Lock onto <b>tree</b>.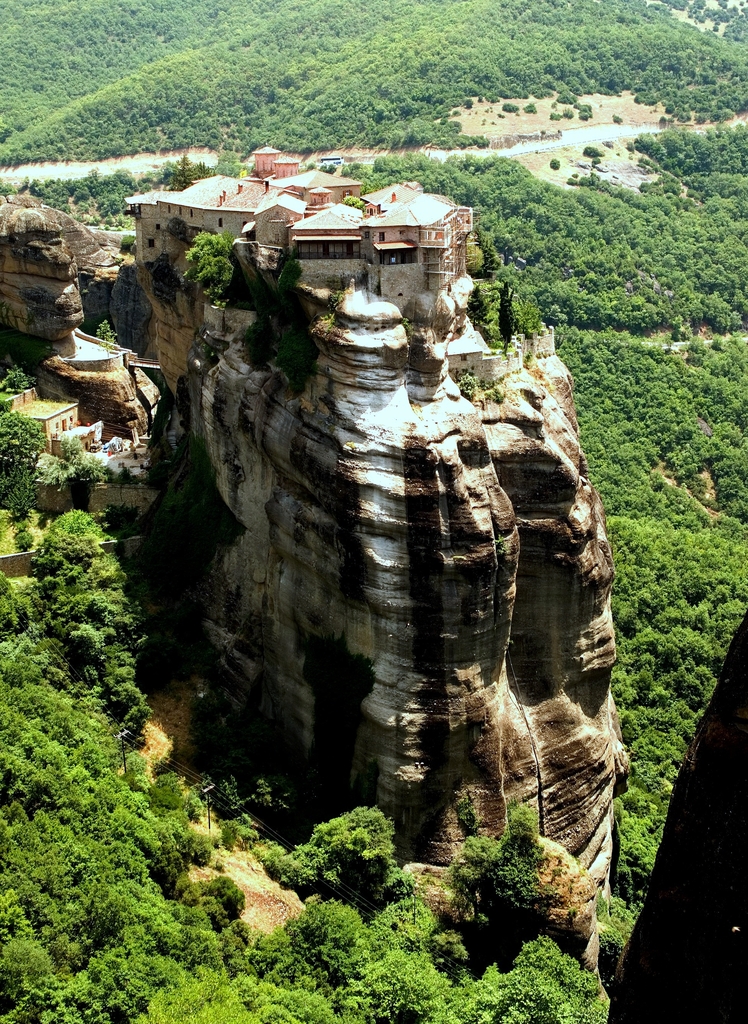
Locked: 282,808,413,931.
